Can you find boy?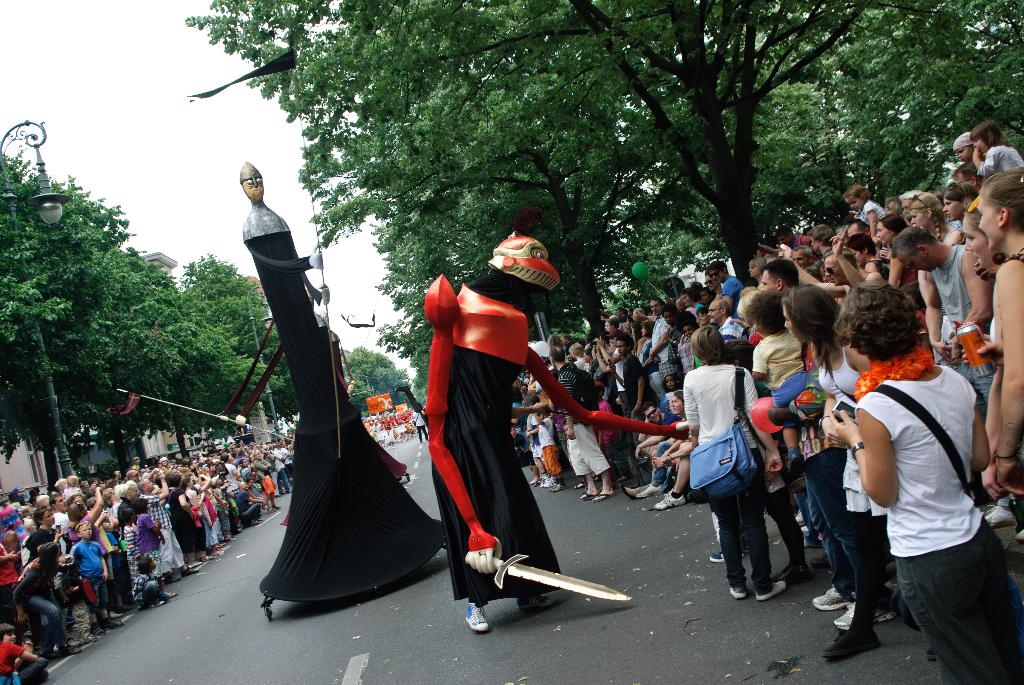
Yes, bounding box: (209, 476, 233, 540).
